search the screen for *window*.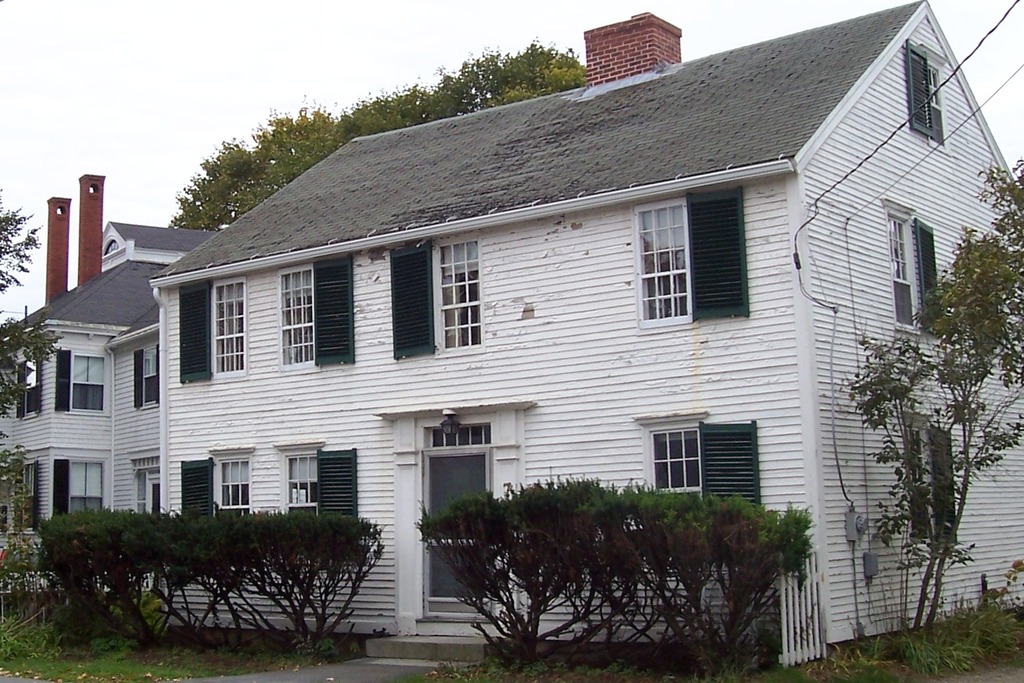
Found at <box>886,211,936,328</box>.
